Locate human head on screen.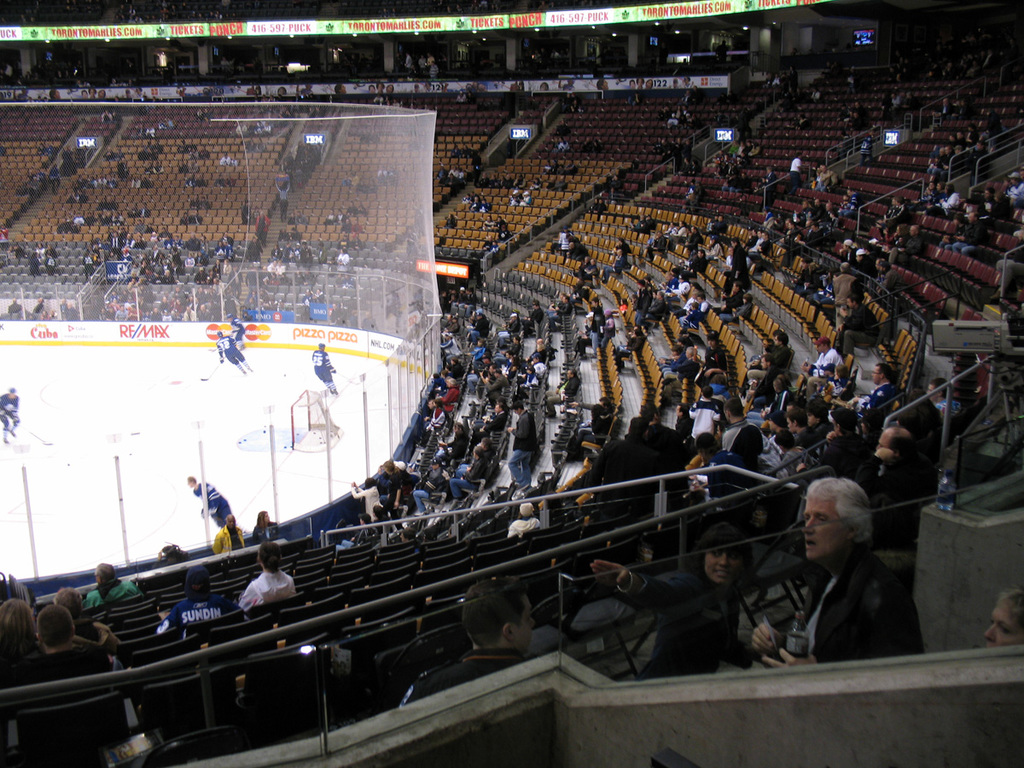
On screen at bbox=[55, 588, 90, 619].
